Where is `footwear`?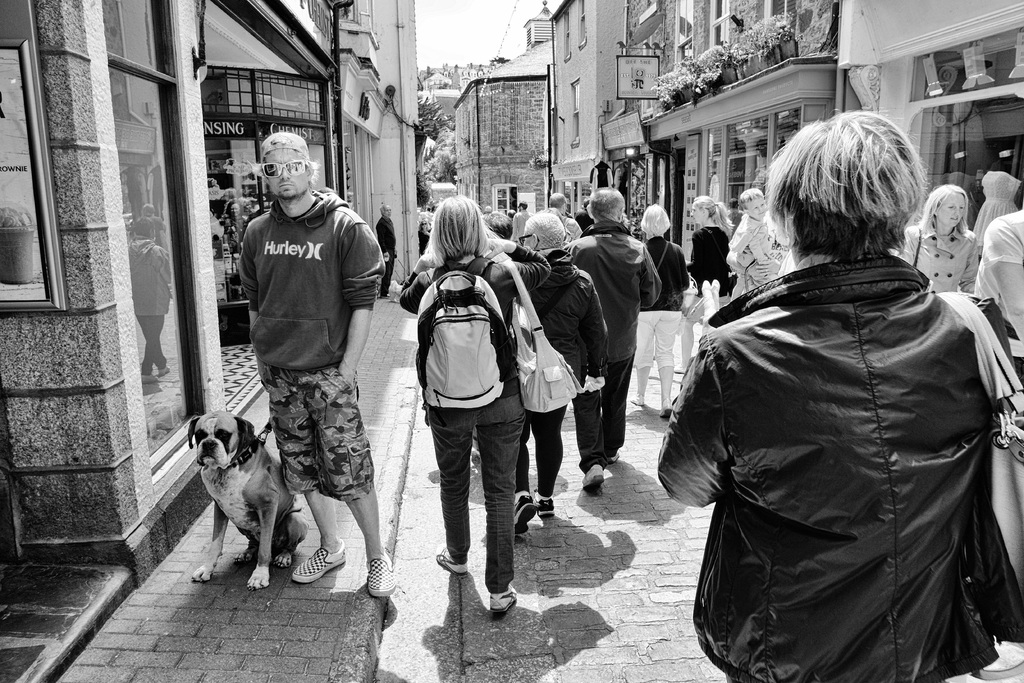
[538,486,554,518].
